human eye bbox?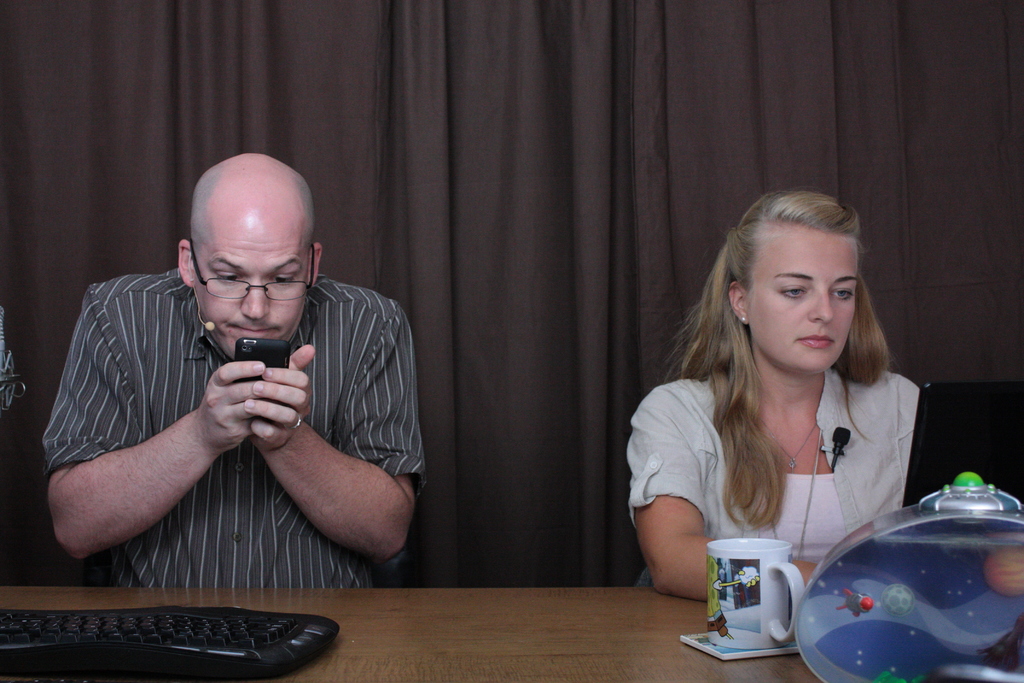
bbox(776, 282, 810, 302)
